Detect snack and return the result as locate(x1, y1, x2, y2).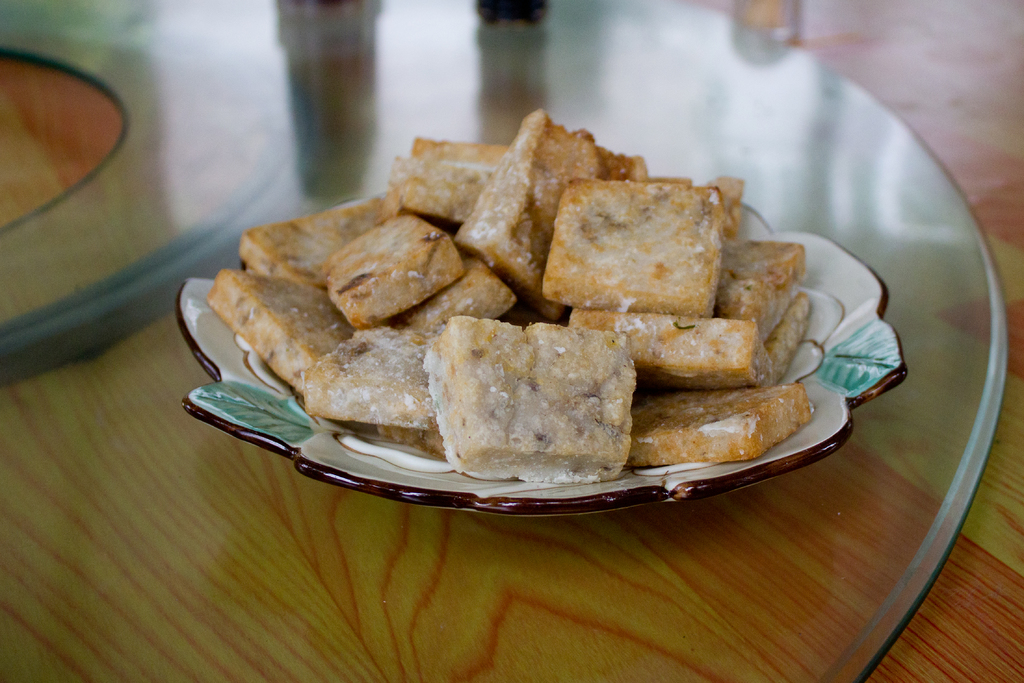
locate(604, 147, 636, 182).
